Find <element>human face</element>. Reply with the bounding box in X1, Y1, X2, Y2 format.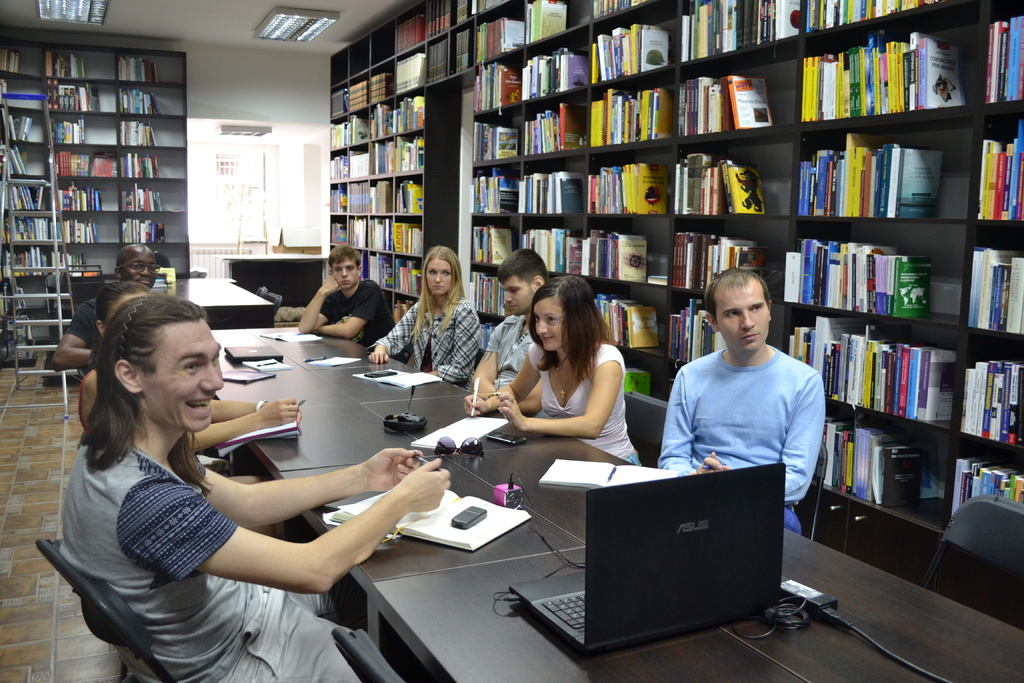
717, 282, 766, 354.
